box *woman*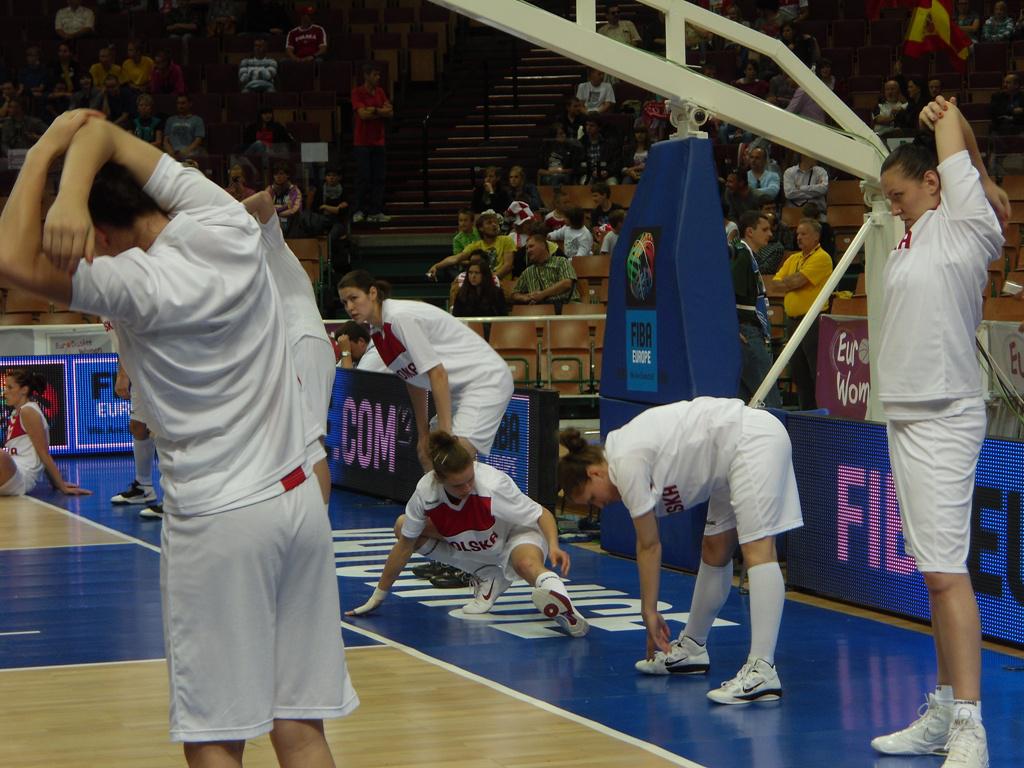
(615, 124, 653, 177)
